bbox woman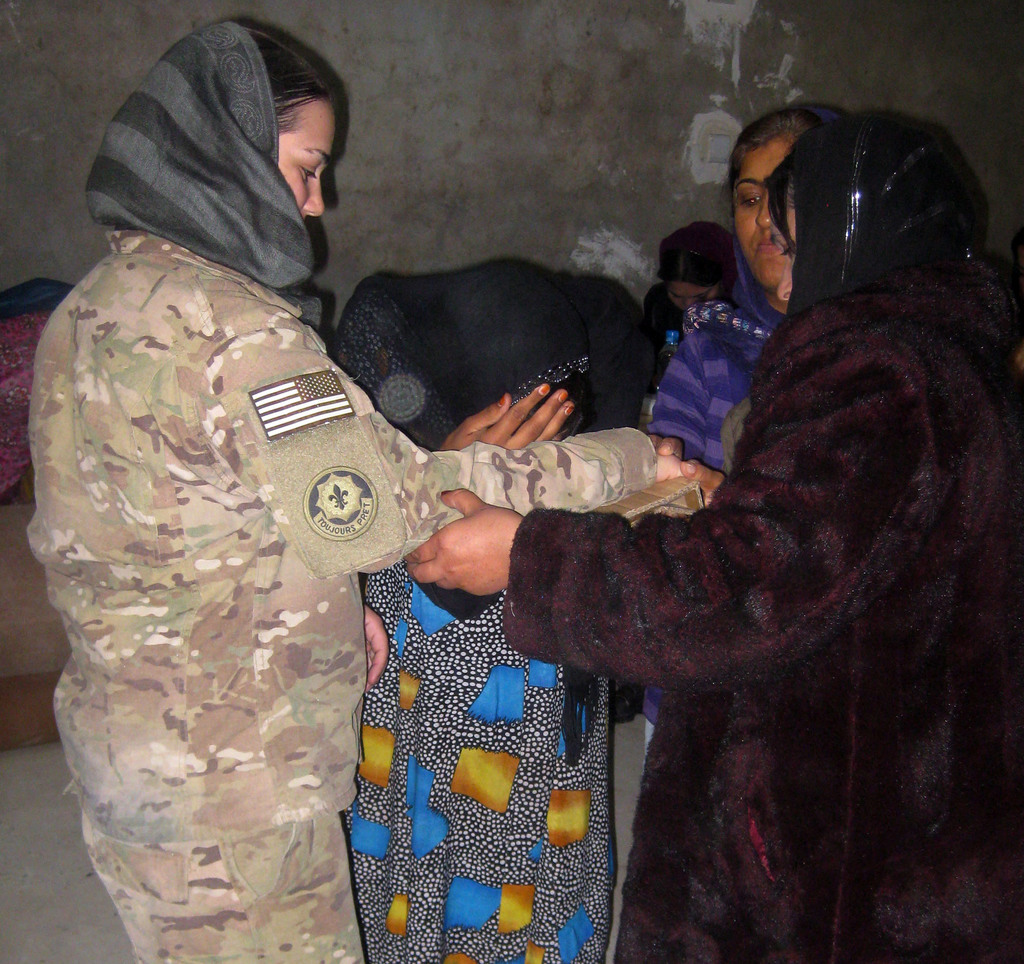
[left=403, top=107, right=1023, bottom=963]
